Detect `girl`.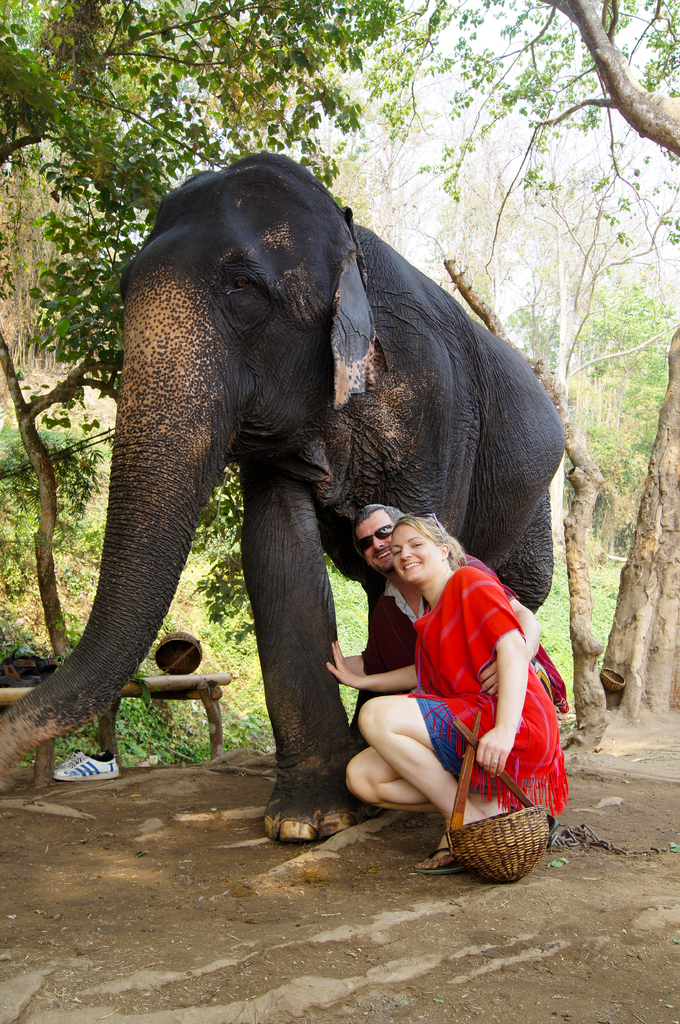
Detected at (x1=320, y1=509, x2=584, y2=892).
